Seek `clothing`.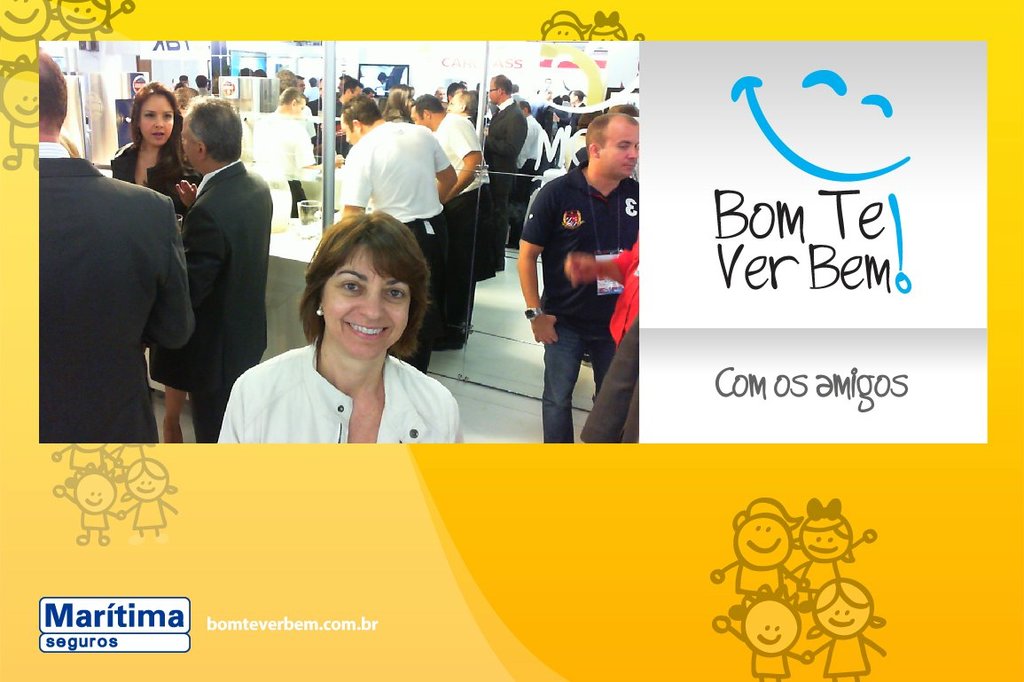
bbox=(186, 157, 277, 426).
